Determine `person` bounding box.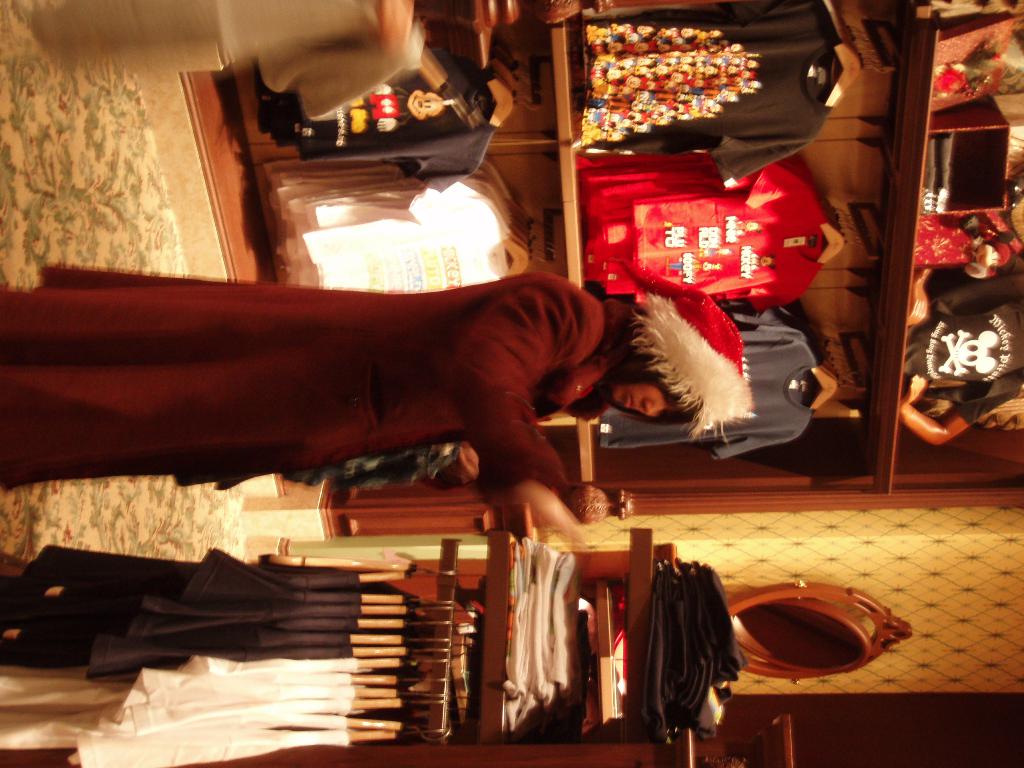
Determined: pyautogui.locateOnScreen(0, 259, 755, 545).
